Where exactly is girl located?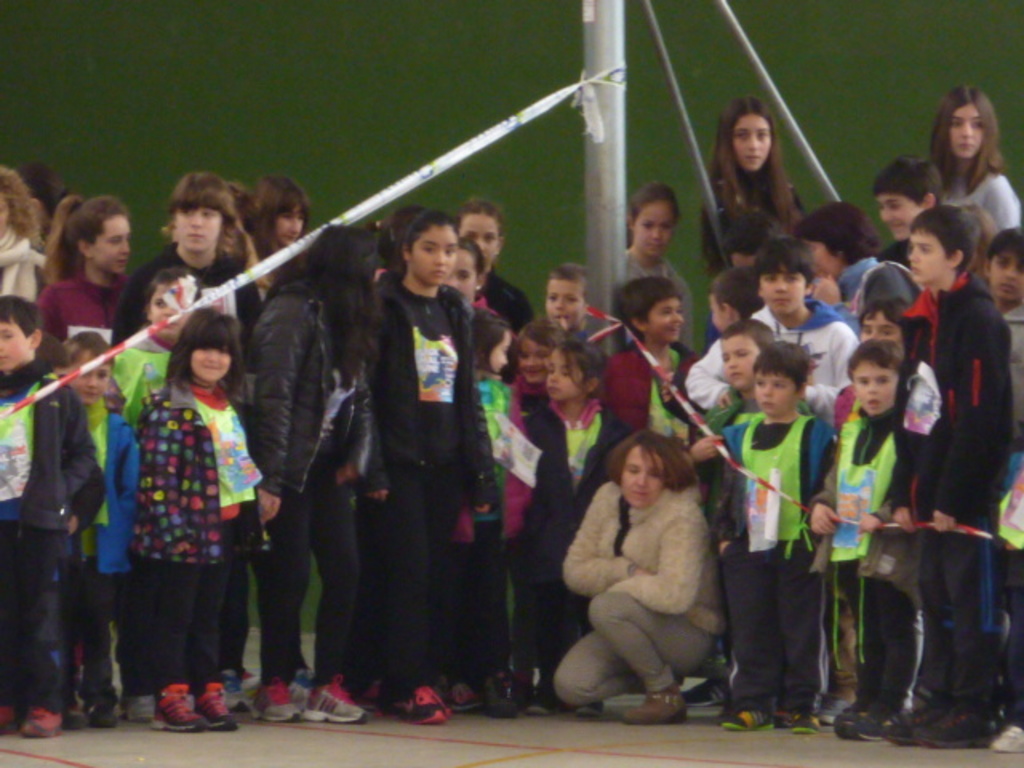
Its bounding box is select_region(438, 237, 485, 715).
